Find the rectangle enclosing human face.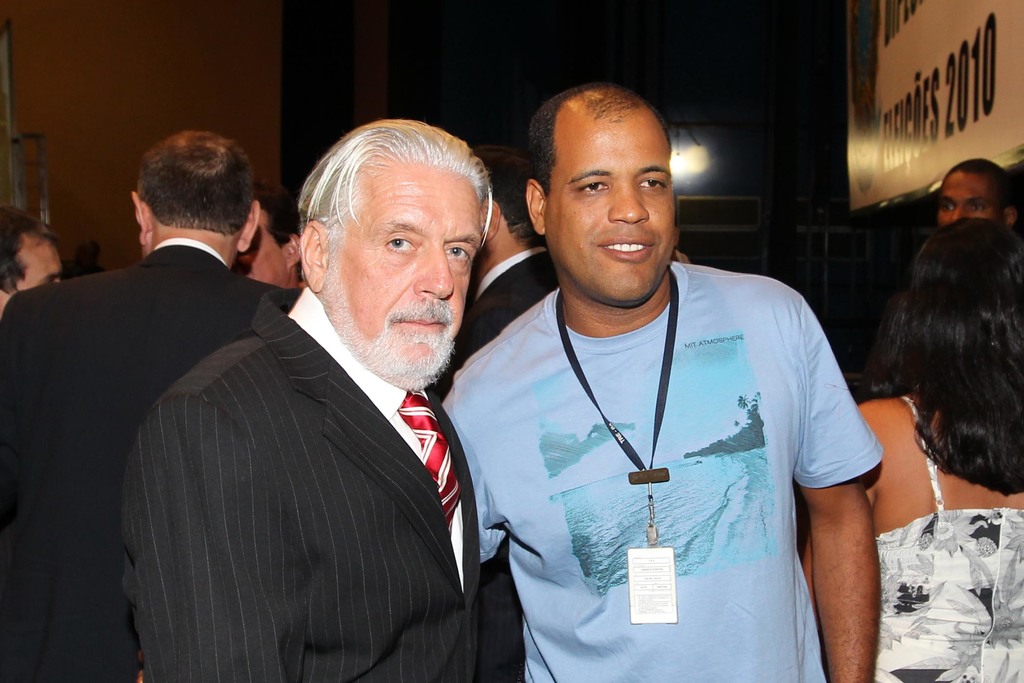
<region>553, 122, 676, 300</region>.
